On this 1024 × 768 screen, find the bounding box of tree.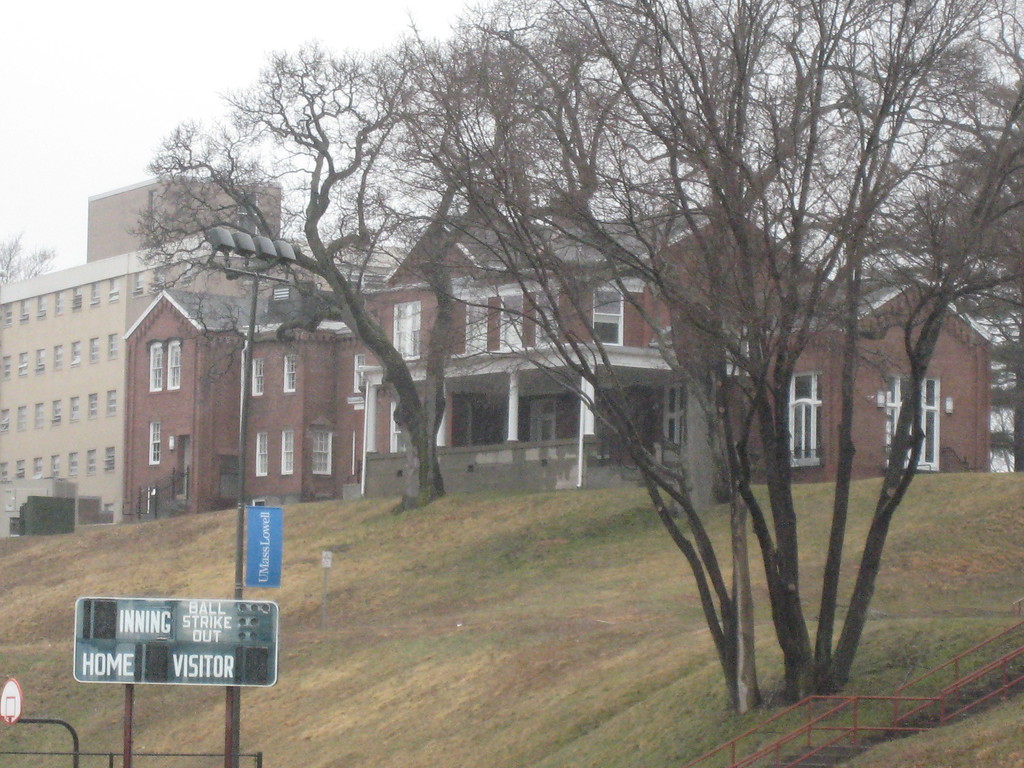
Bounding box: [865, 82, 1022, 472].
